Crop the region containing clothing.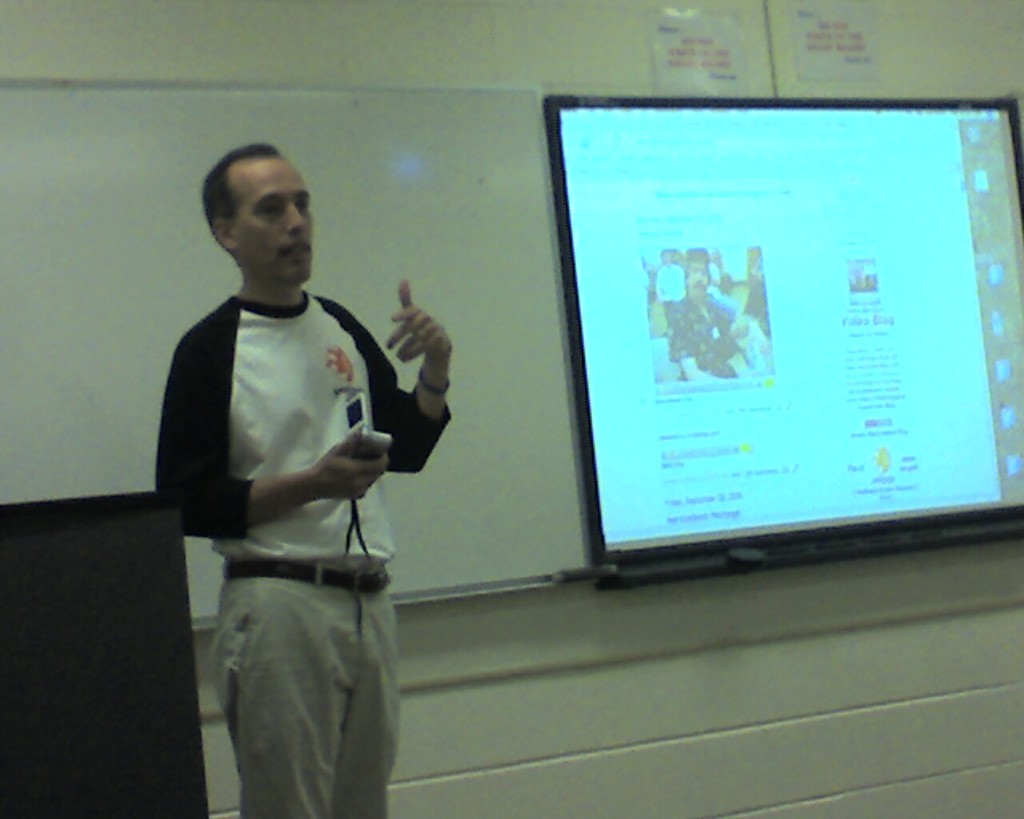
Crop region: 152/286/451/818.
